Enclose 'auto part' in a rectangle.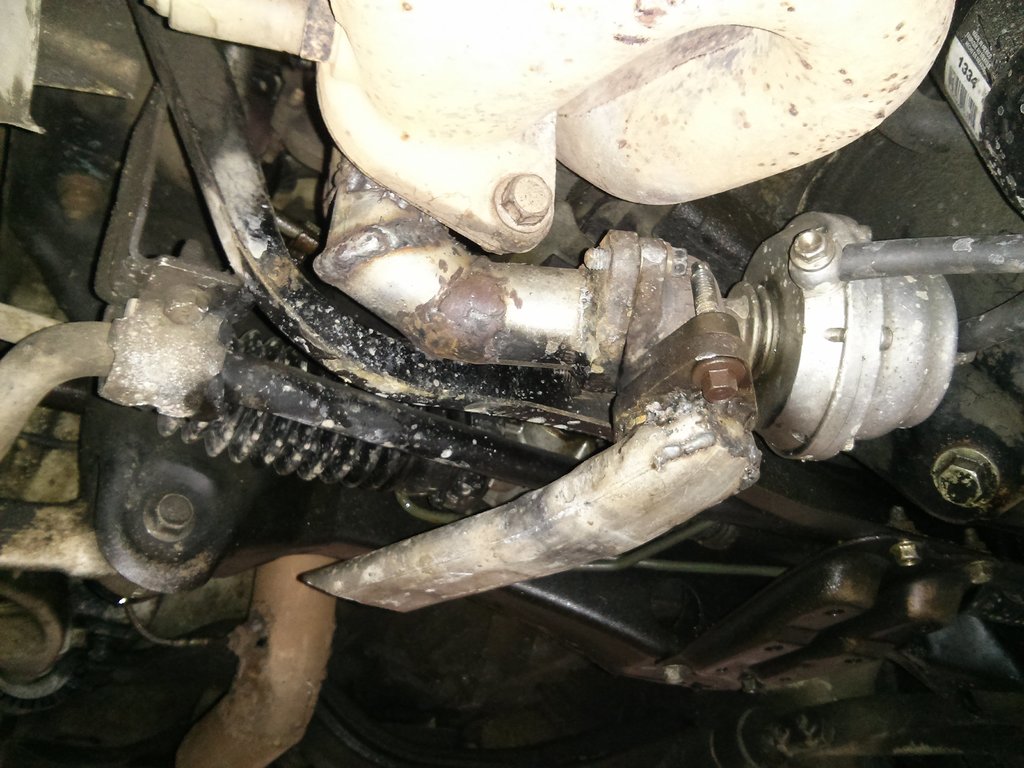
4:0:1023:767.
